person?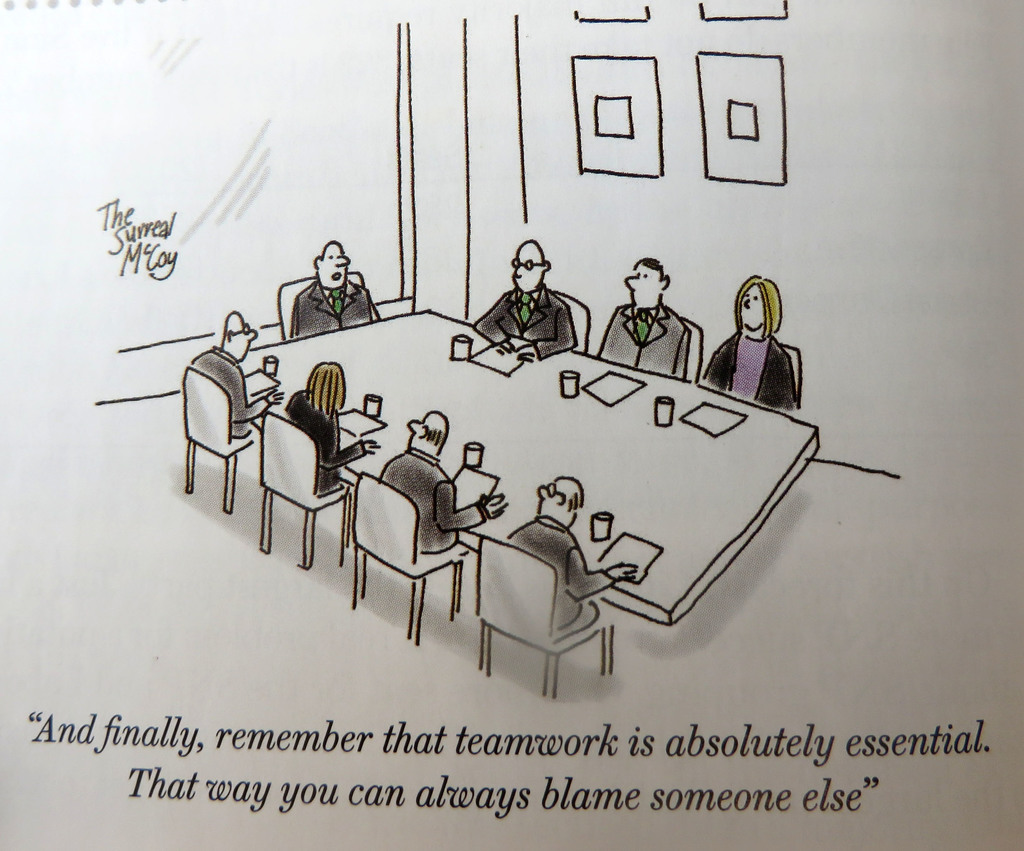
region(467, 240, 580, 360)
